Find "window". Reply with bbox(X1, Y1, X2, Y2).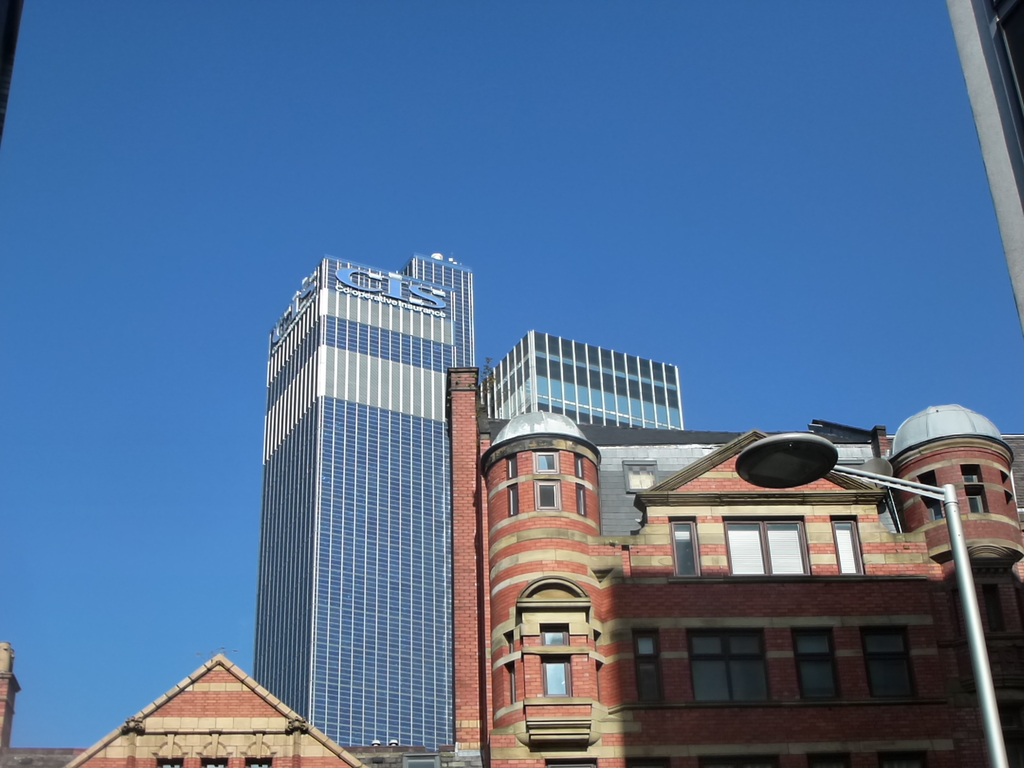
bbox(511, 586, 586, 723).
